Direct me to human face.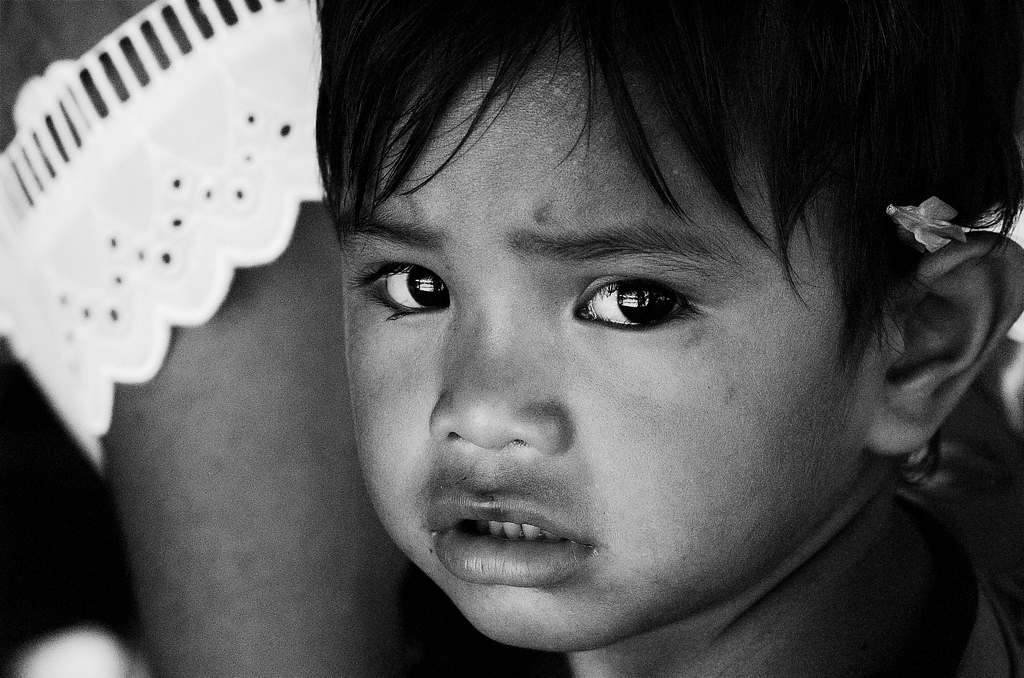
Direction: <box>317,136,832,617</box>.
